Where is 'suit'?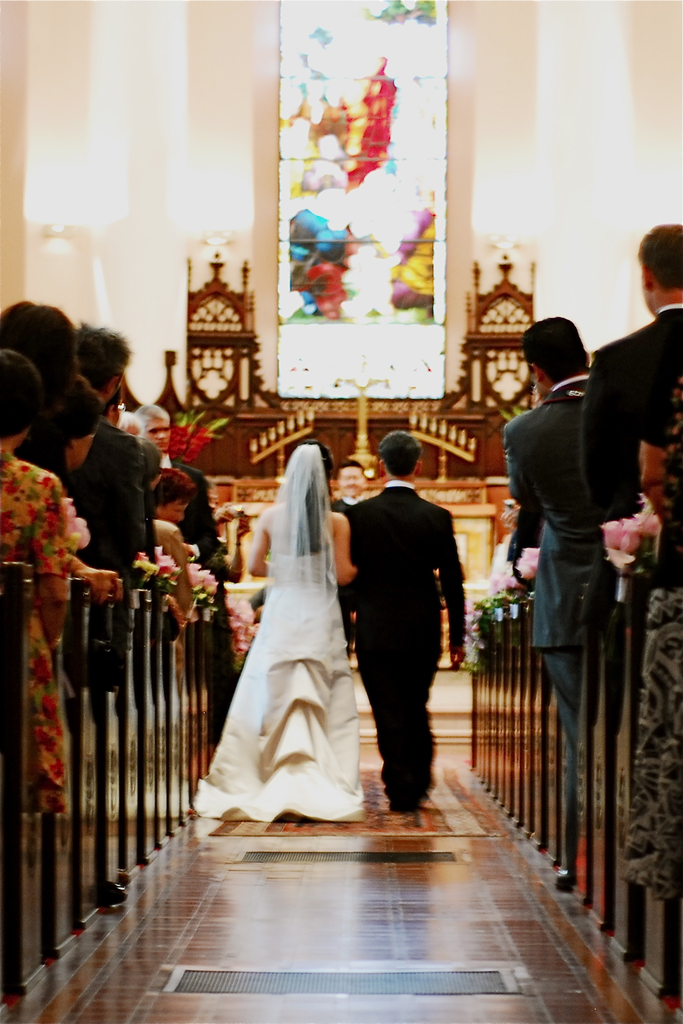
(x1=343, y1=486, x2=468, y2=802).
